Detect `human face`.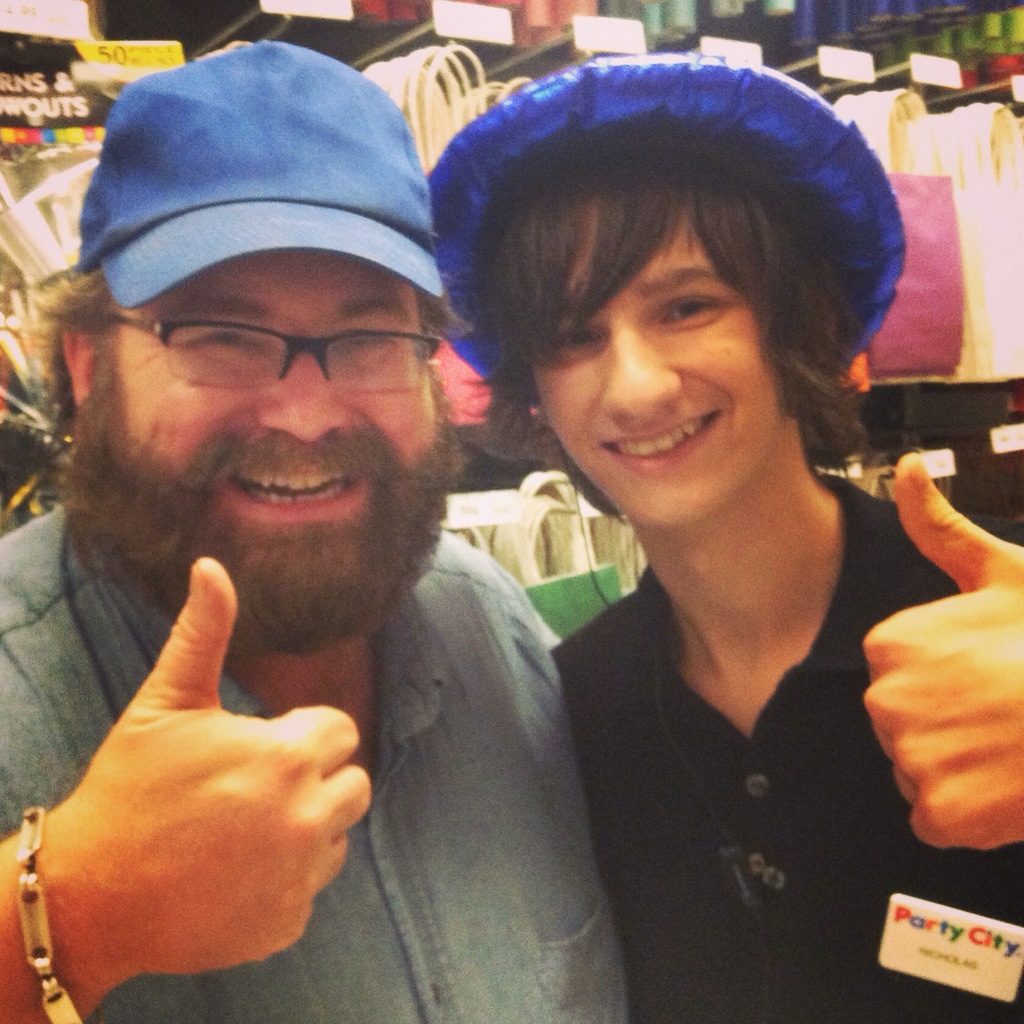
Detected at locate(120, 245, 435, 532).
